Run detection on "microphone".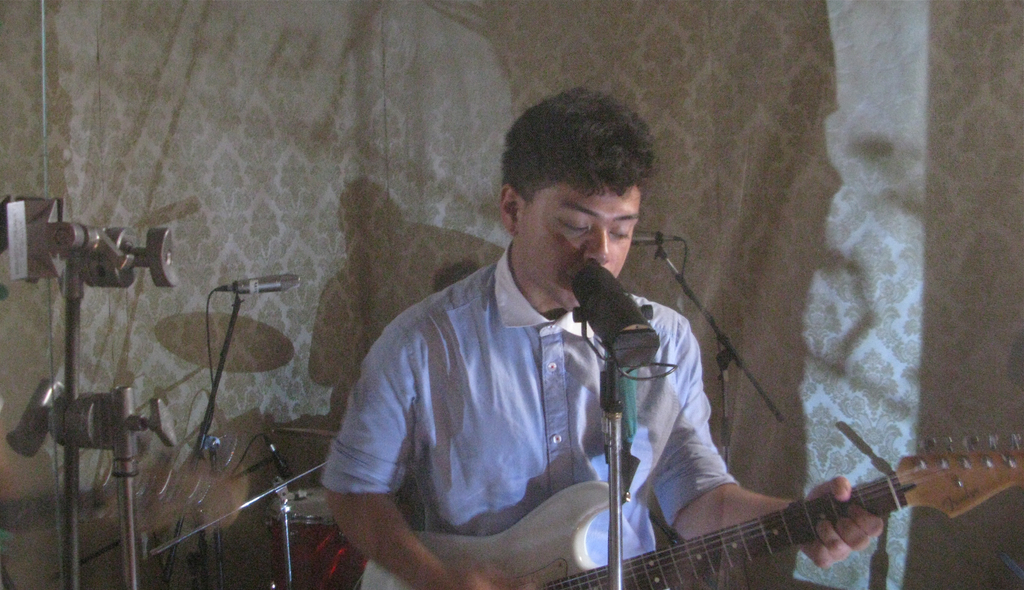
Result: (634,229,682,246).
